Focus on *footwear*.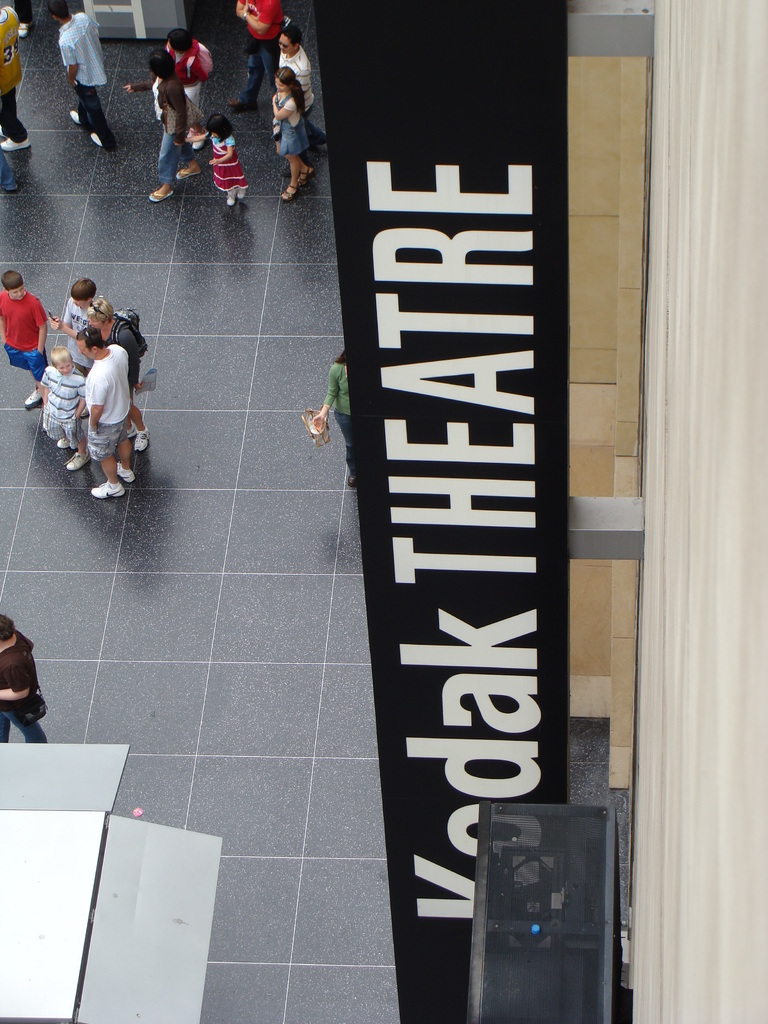
Focused at 67,110,79,125.
